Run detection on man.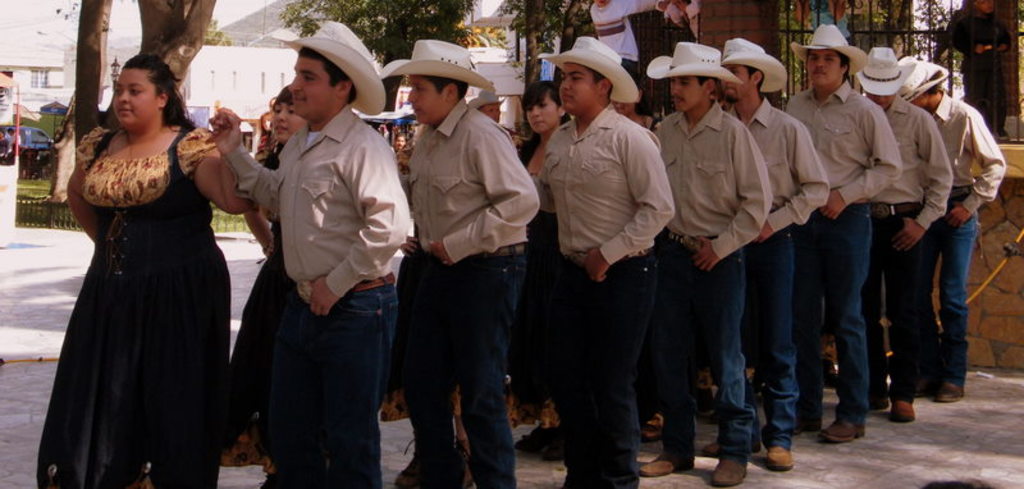
Result: 375:36:544:486.
